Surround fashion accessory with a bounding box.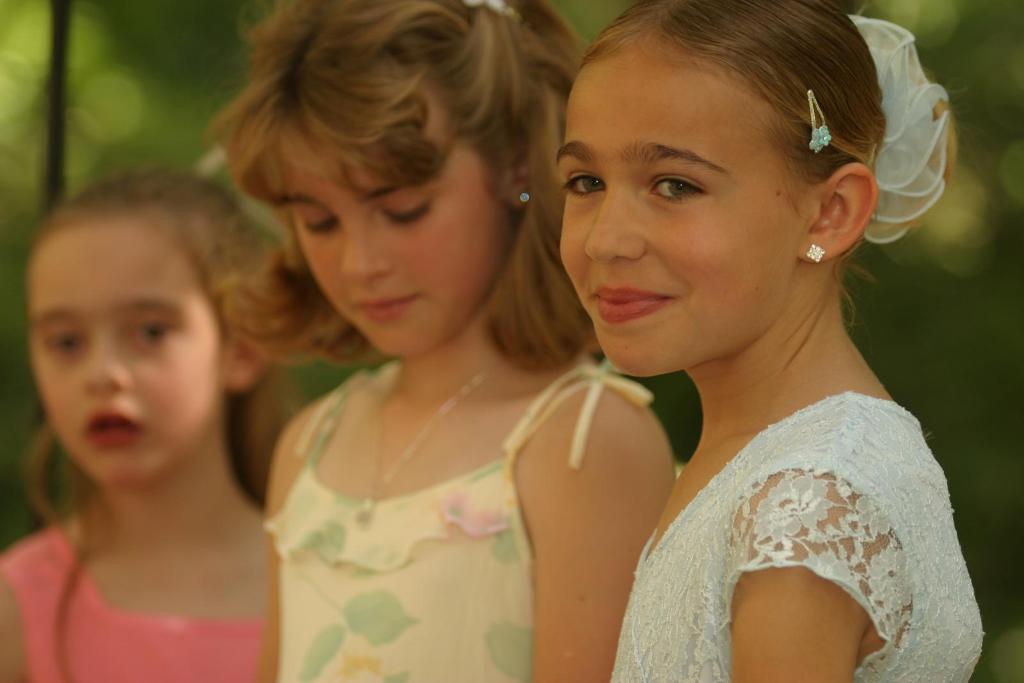
(left=361, top=364, right=505, bottom=532).
